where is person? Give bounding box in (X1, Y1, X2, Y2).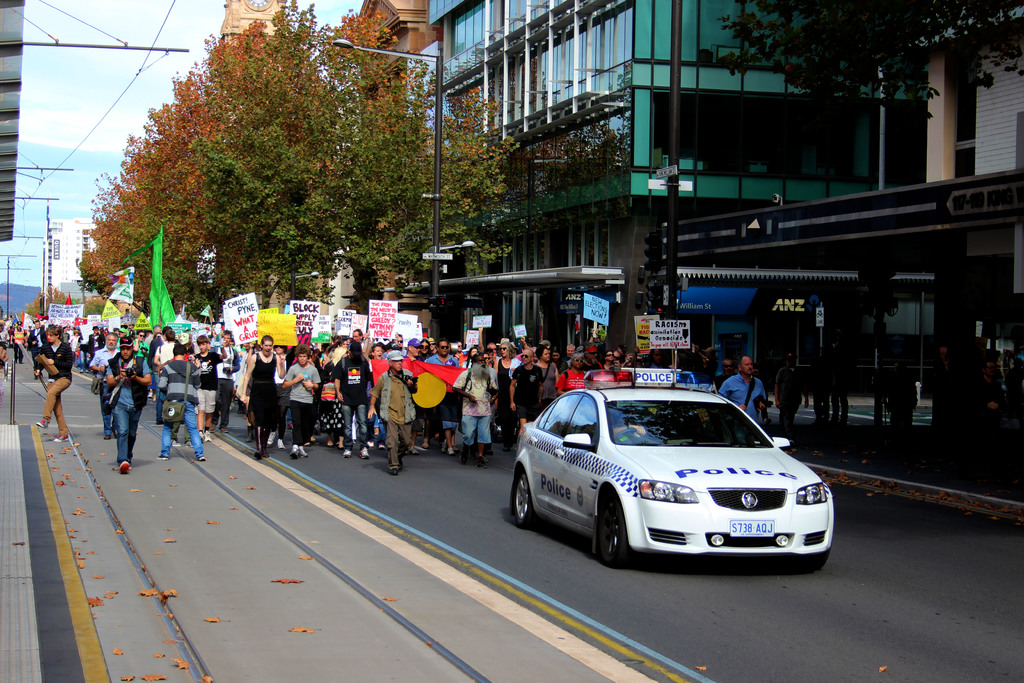
(554, 355, 591, 396).
